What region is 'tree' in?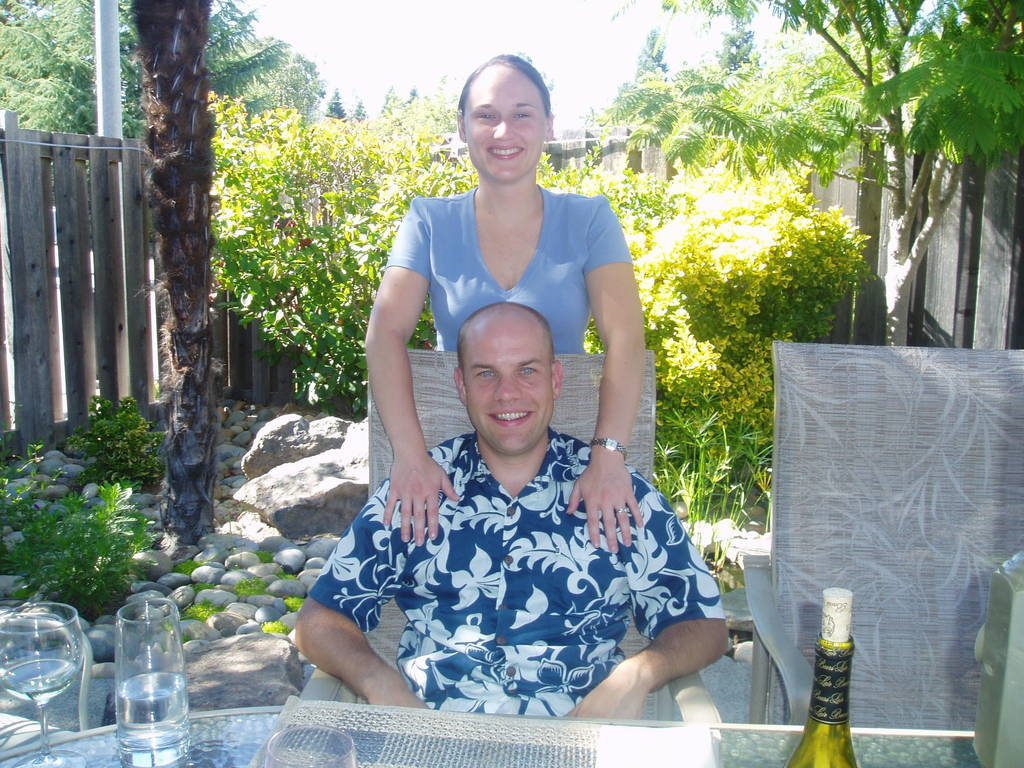
x1=596, y1=0, x2=1023, y2=352.
